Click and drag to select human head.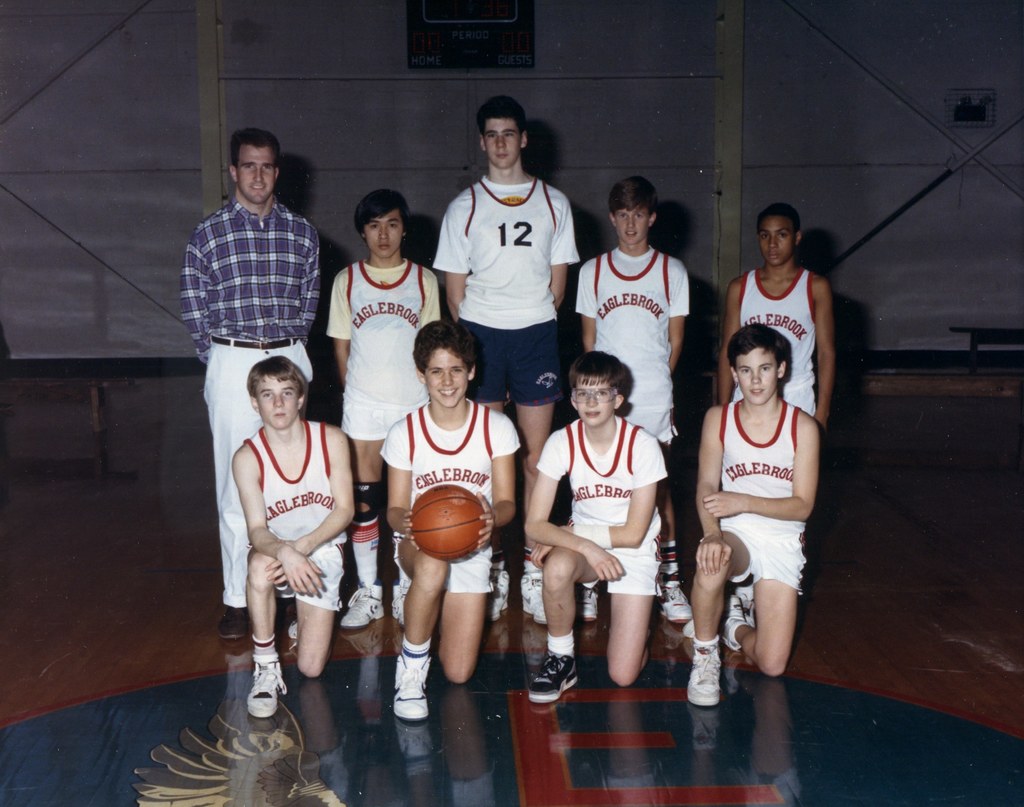
Selection: (x1=354, y1=187, x2=415, y2=259).
